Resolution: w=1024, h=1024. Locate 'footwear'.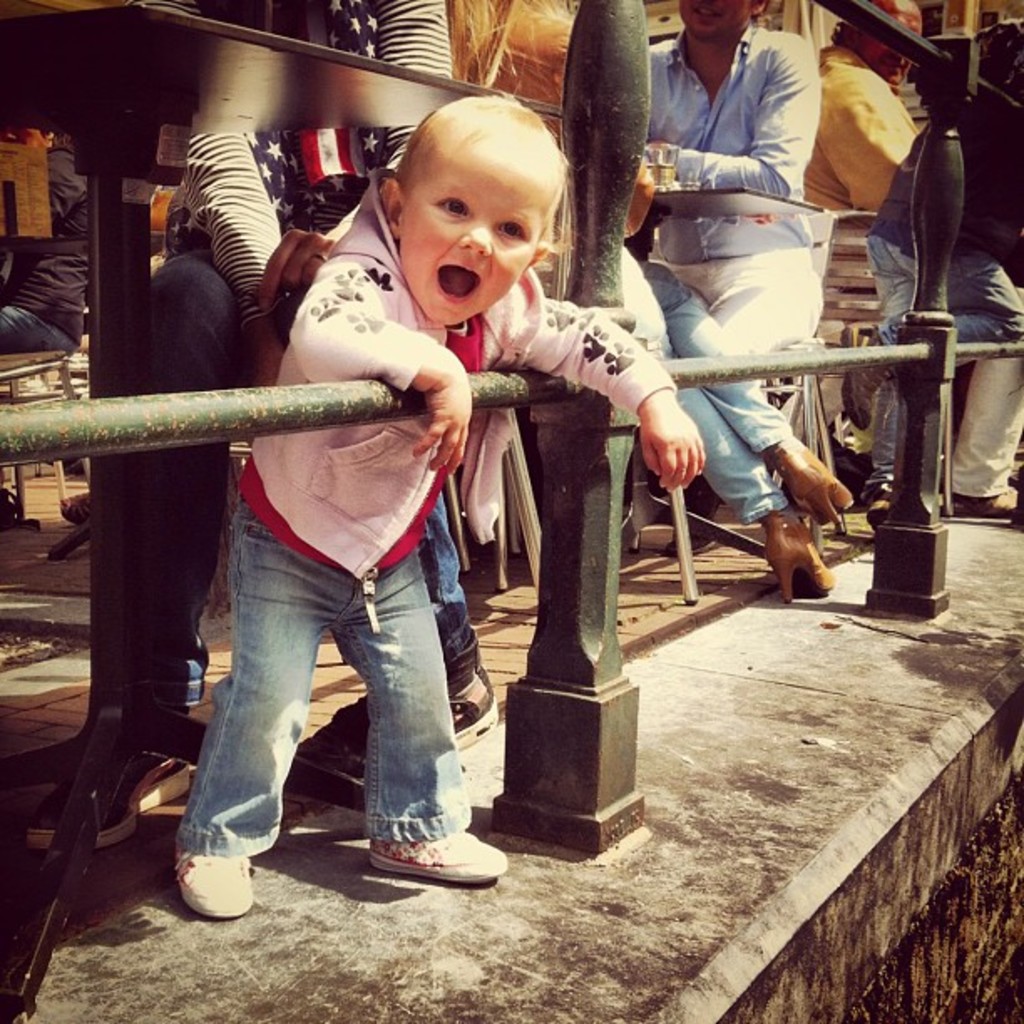
(944,487,1022,525).
